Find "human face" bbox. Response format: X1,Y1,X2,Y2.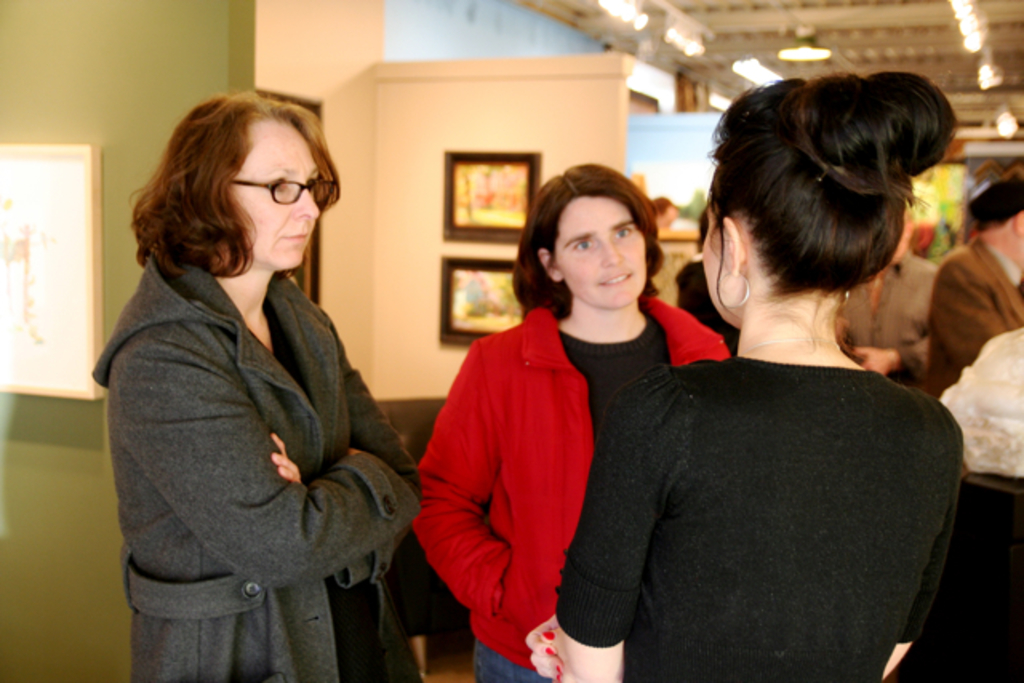
232,118,323,275.
